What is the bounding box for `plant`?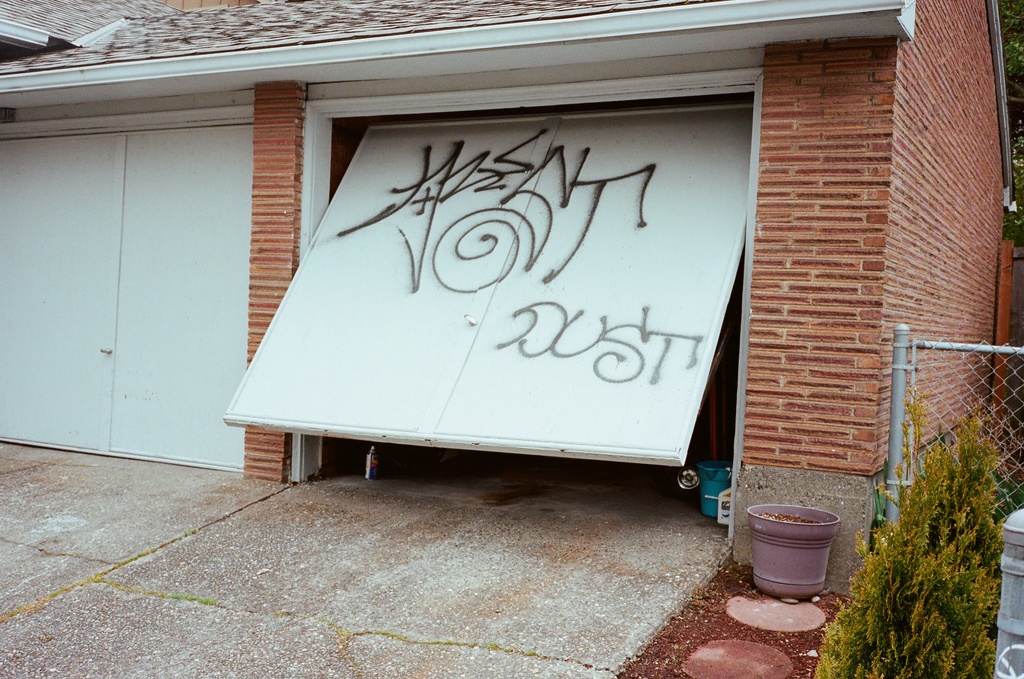
(left=815, top=591, right=860, bottom=678).
